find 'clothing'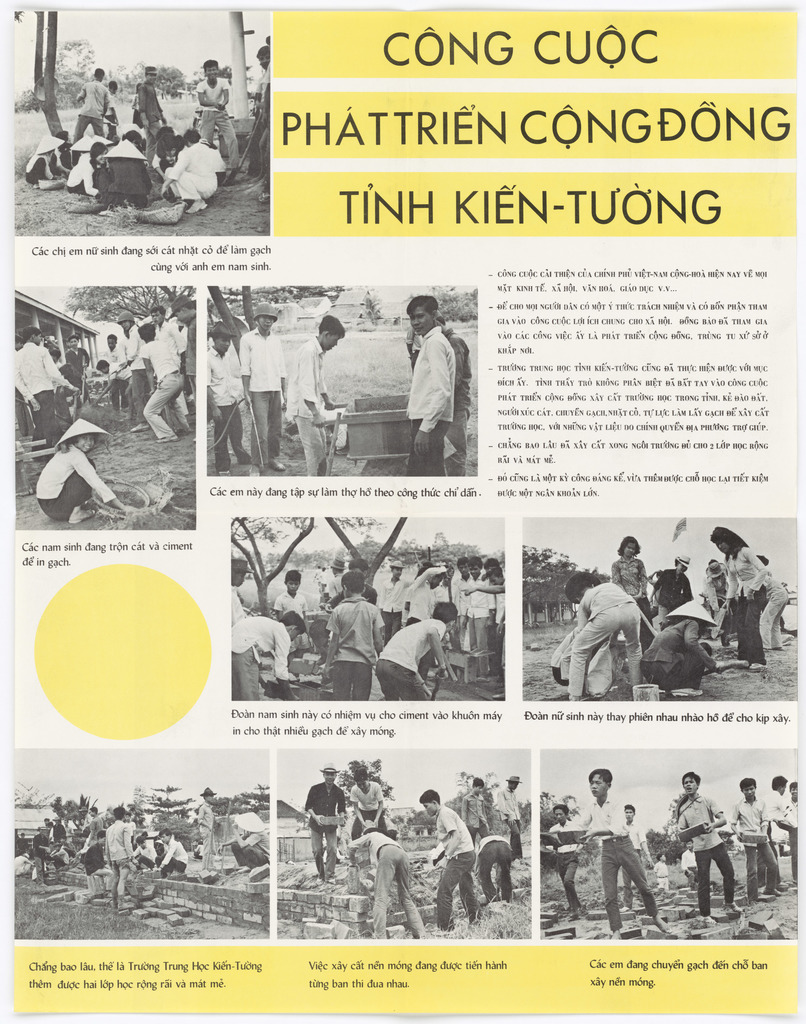
pyautogui.locateOnScreen(716, 794, 780, 893)
